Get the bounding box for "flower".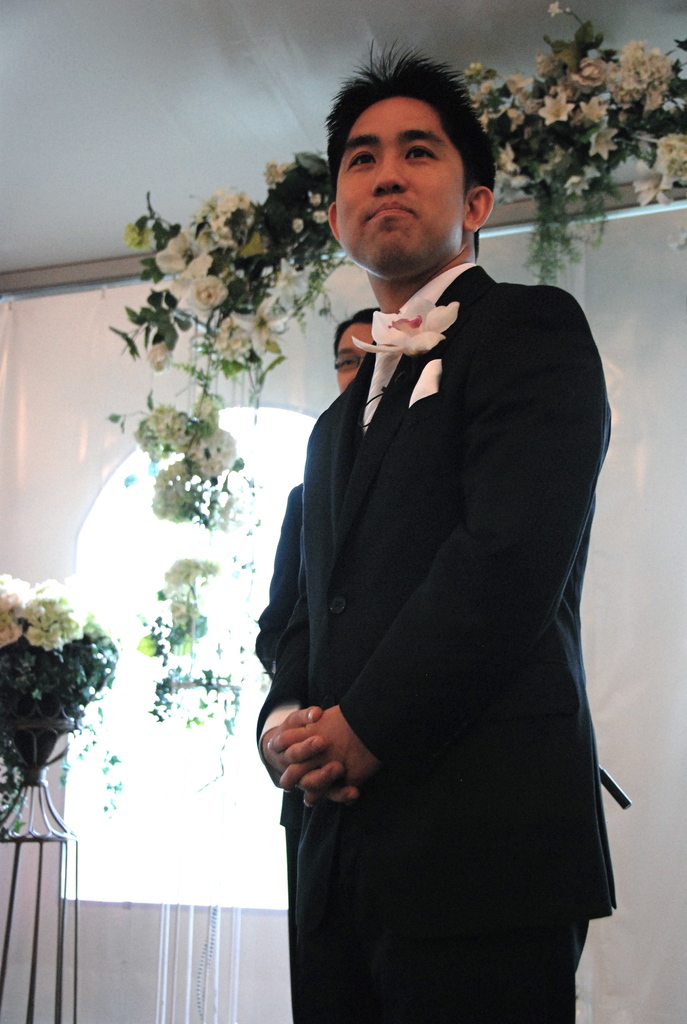
bbox(145, 339, 171, 372).
